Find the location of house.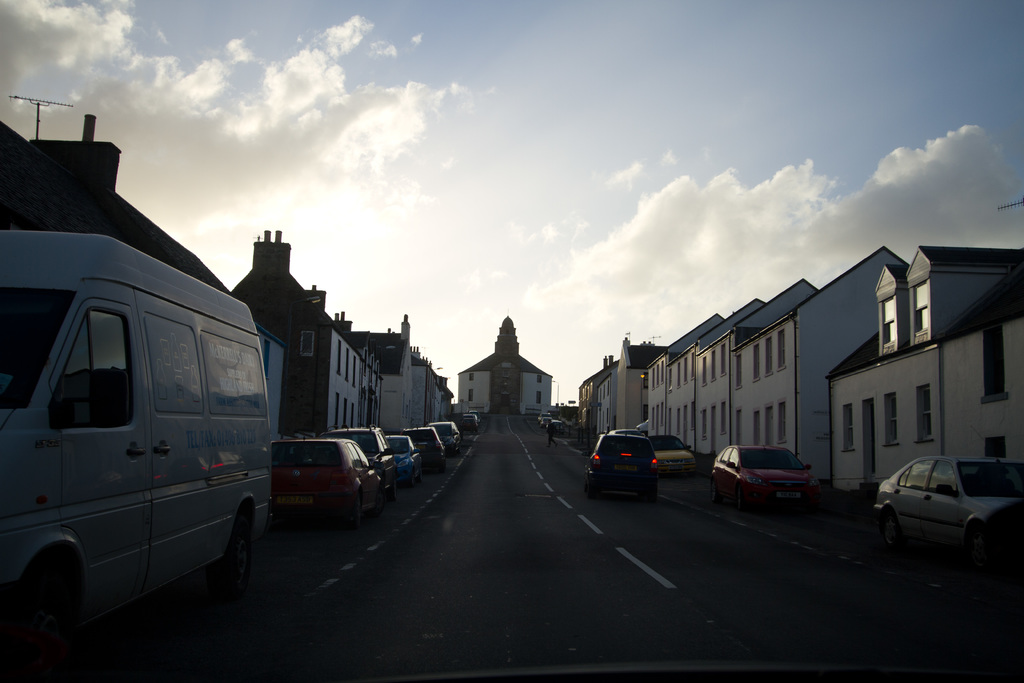
Location: x1=627, y1=313, x2=740, y2=473.
